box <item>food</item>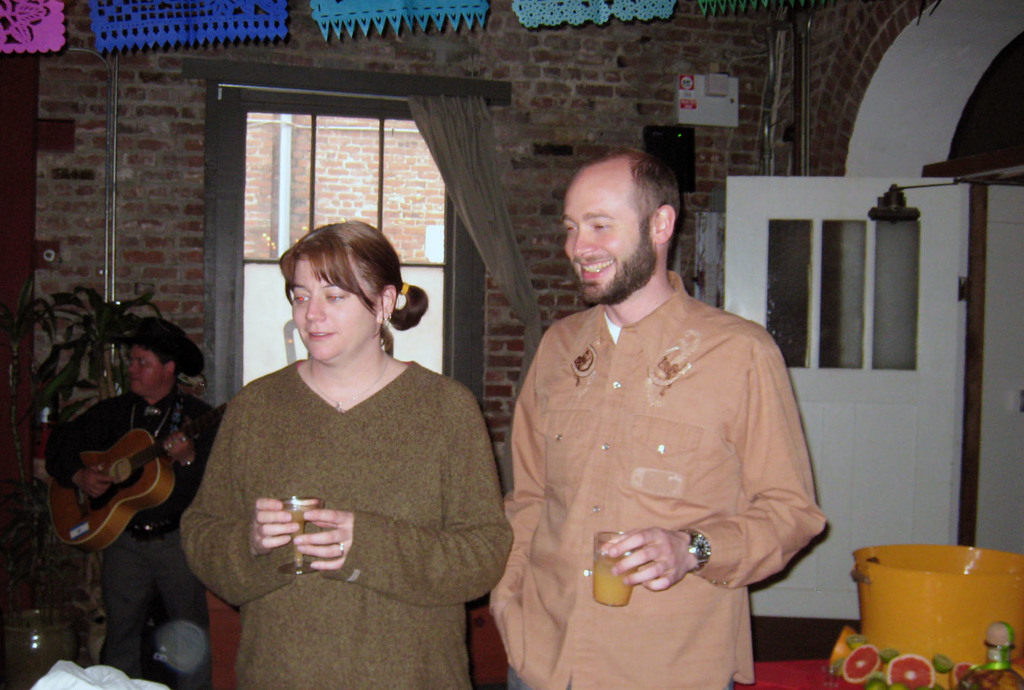
bbox=[950, 660, 973, 689]
